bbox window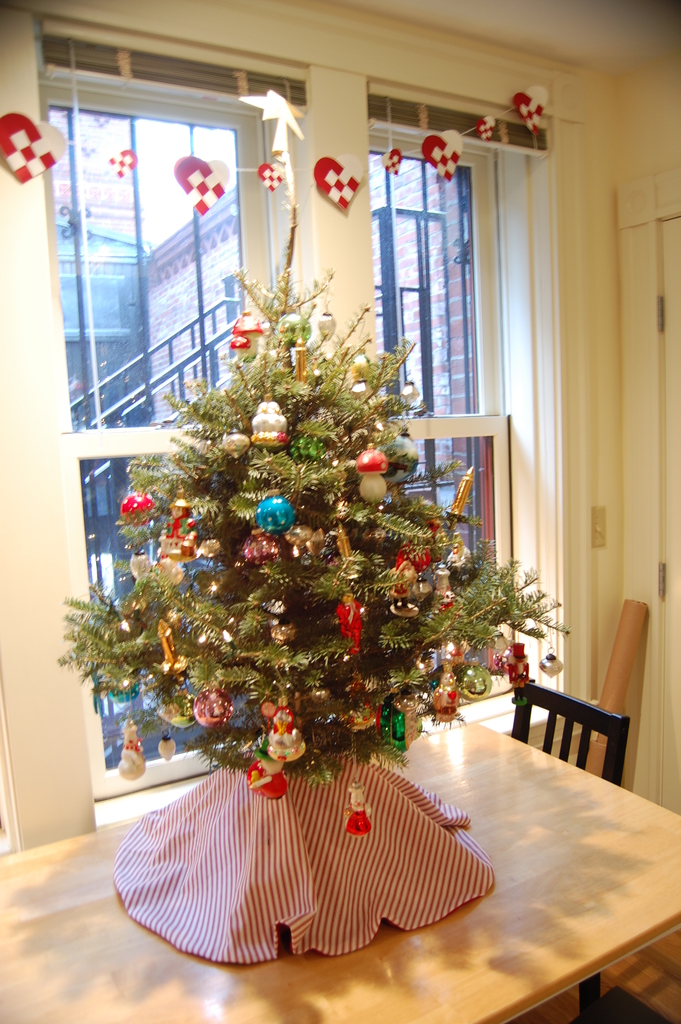
{"x1": 372, "y1": 135, "x2": 532, "y2": 717}
